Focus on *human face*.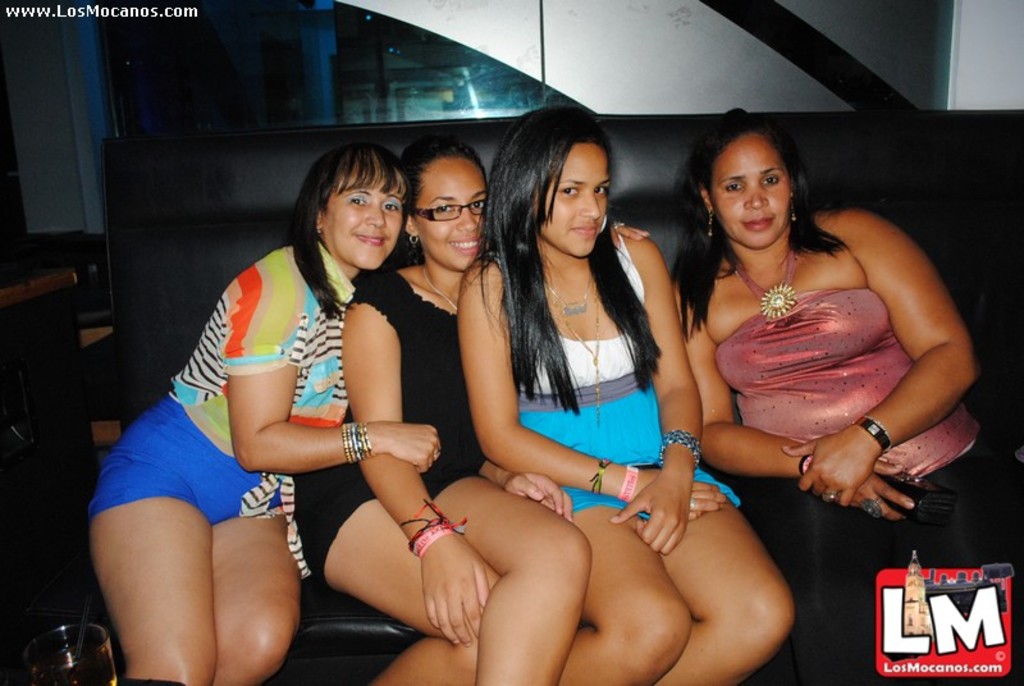
Focused at pyautogui.locateOnScreen(705, 128, 796, 251).
